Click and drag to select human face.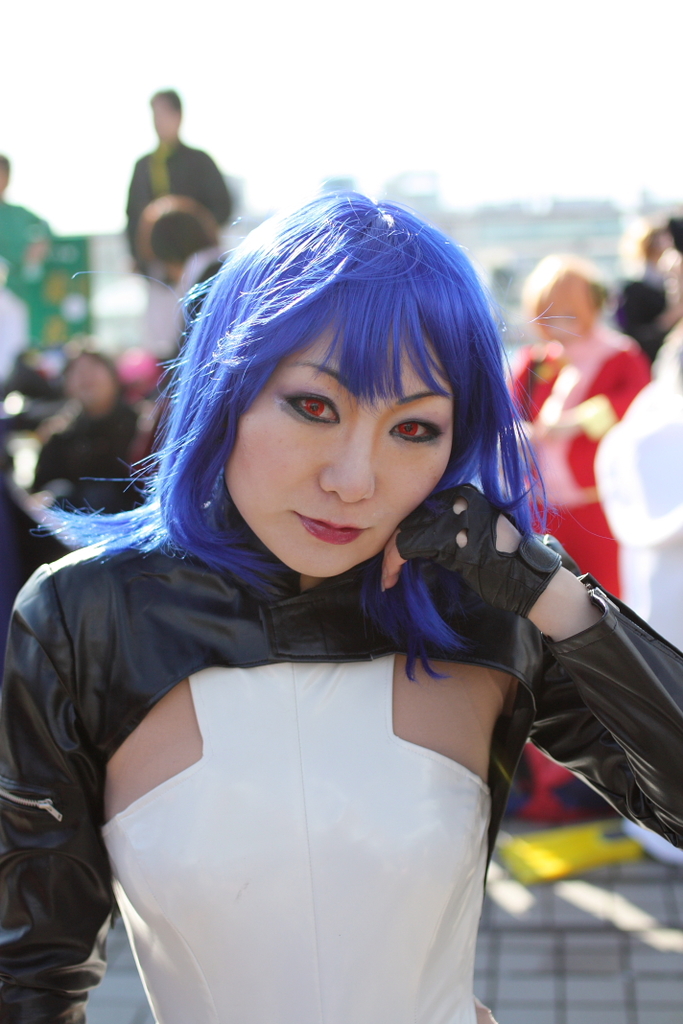
Selection: detection(217, 302, 458, 580).
